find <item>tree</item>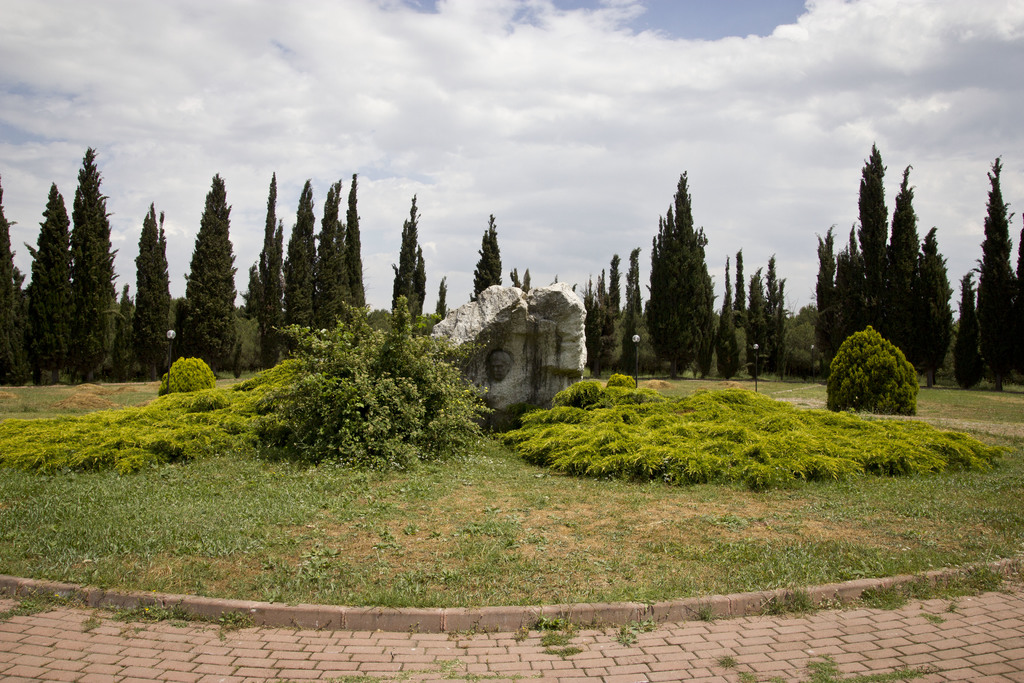
crop(270, 222, 290, 322)
